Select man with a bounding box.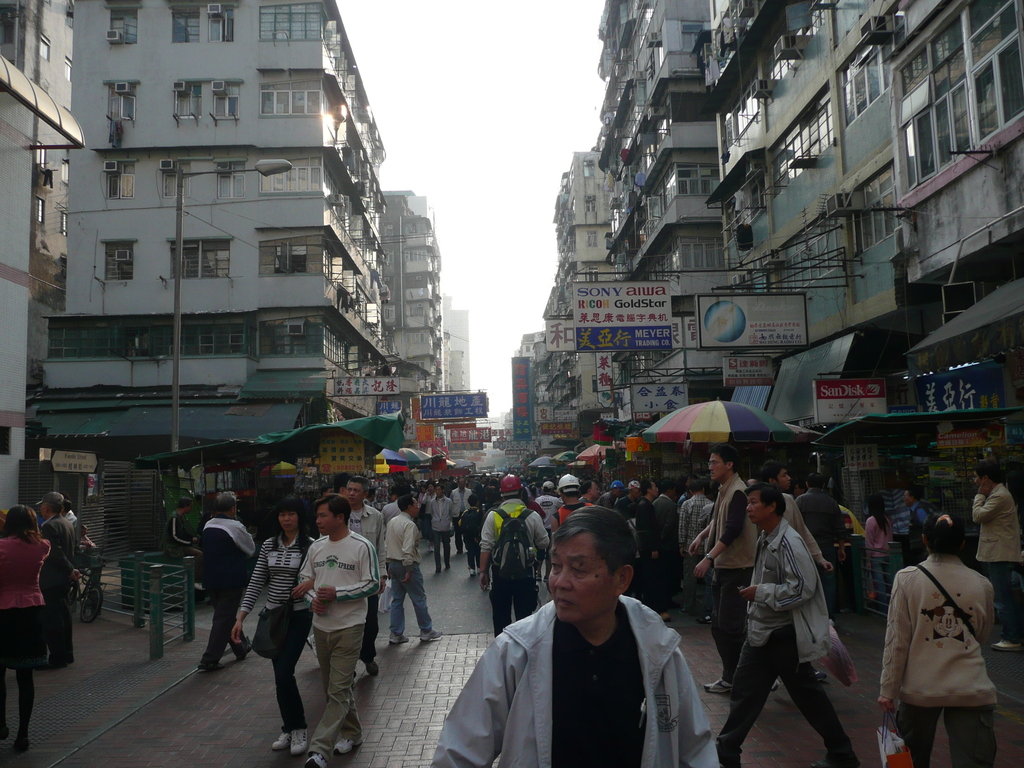
box(694, 451, 764, 708).
